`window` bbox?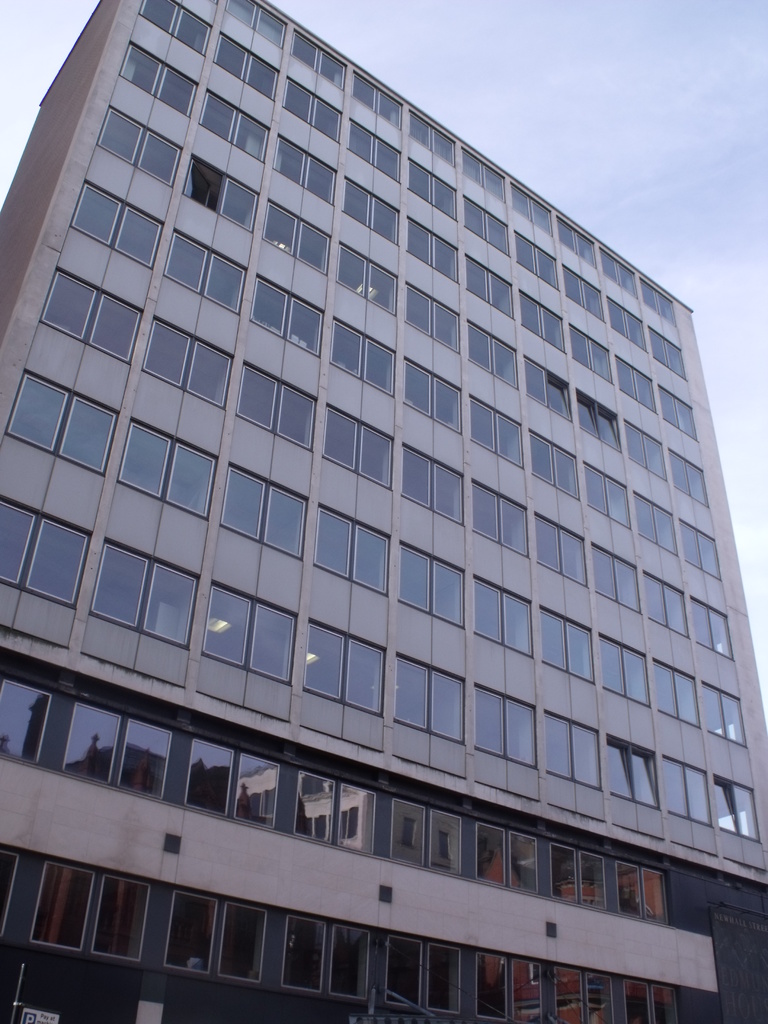
[x1=407, y1=111, x2=451, y2=168]
